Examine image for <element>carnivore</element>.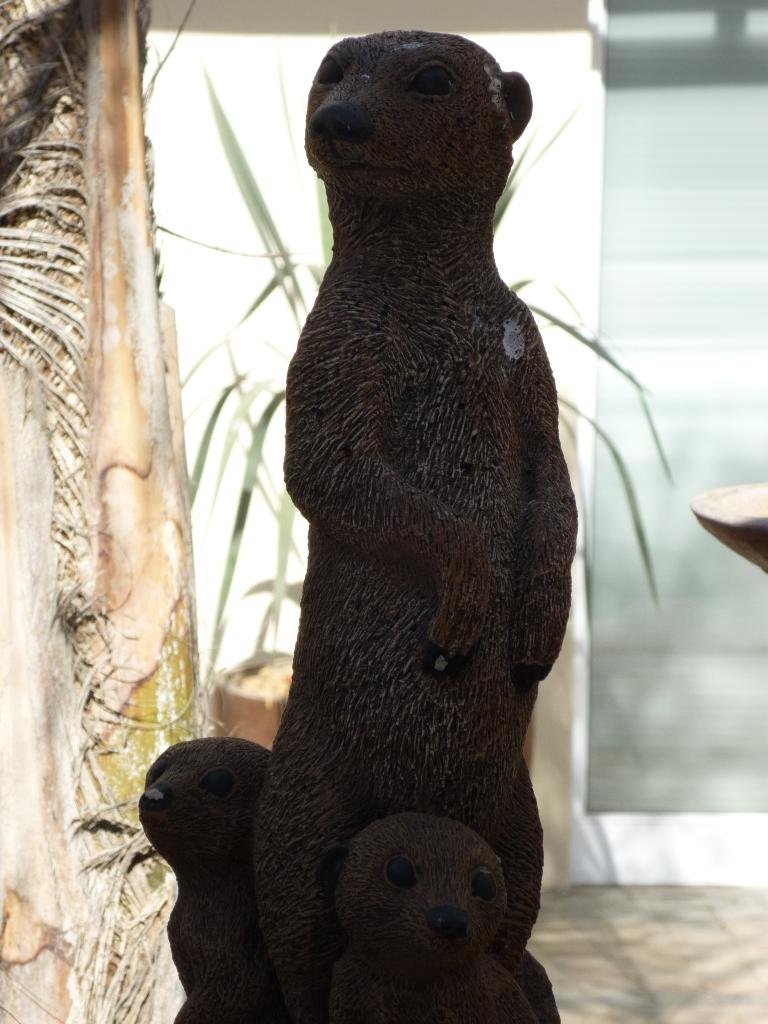
Examination result: x1=296, y1=798, x2=560, y2=1023.
